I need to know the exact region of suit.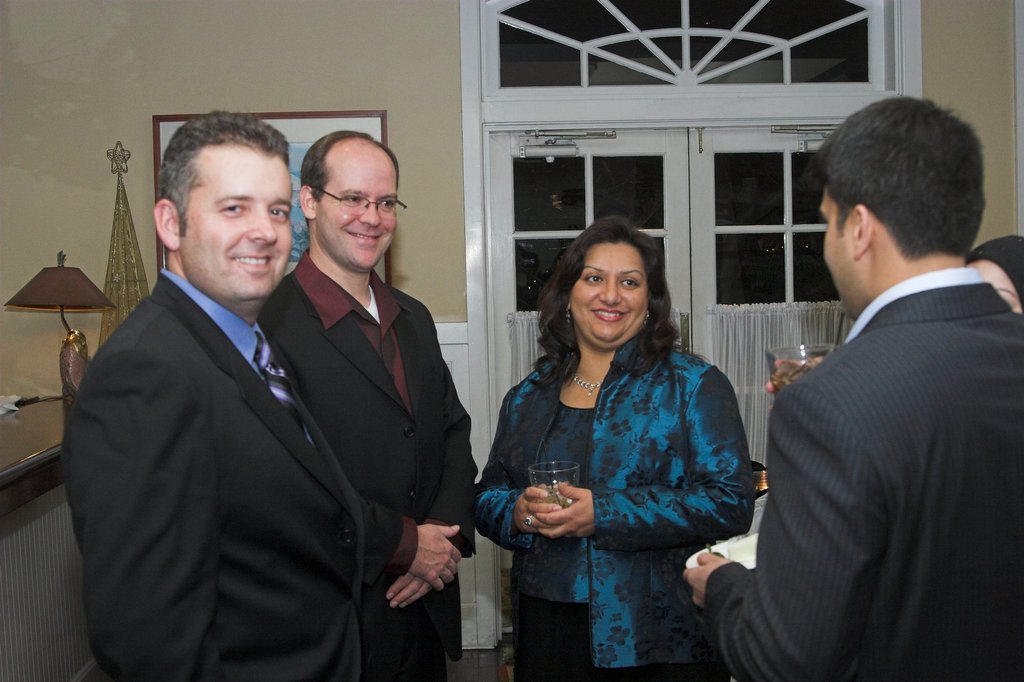
Region: box=[728, 197, 1012, 673].
